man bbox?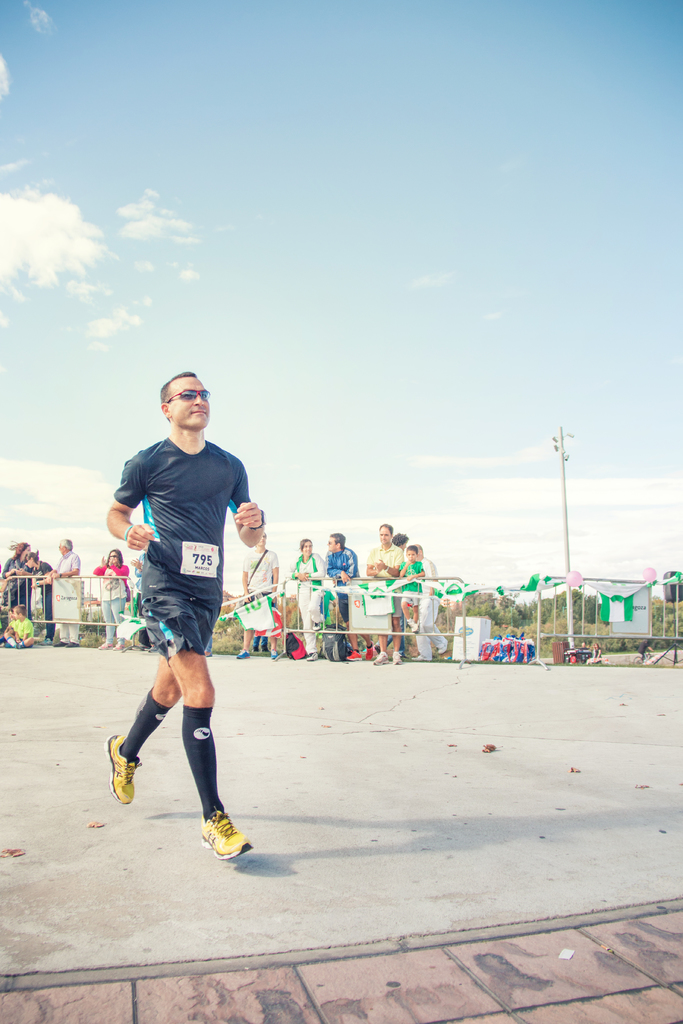
l=361, t=515, r=404, b=667
